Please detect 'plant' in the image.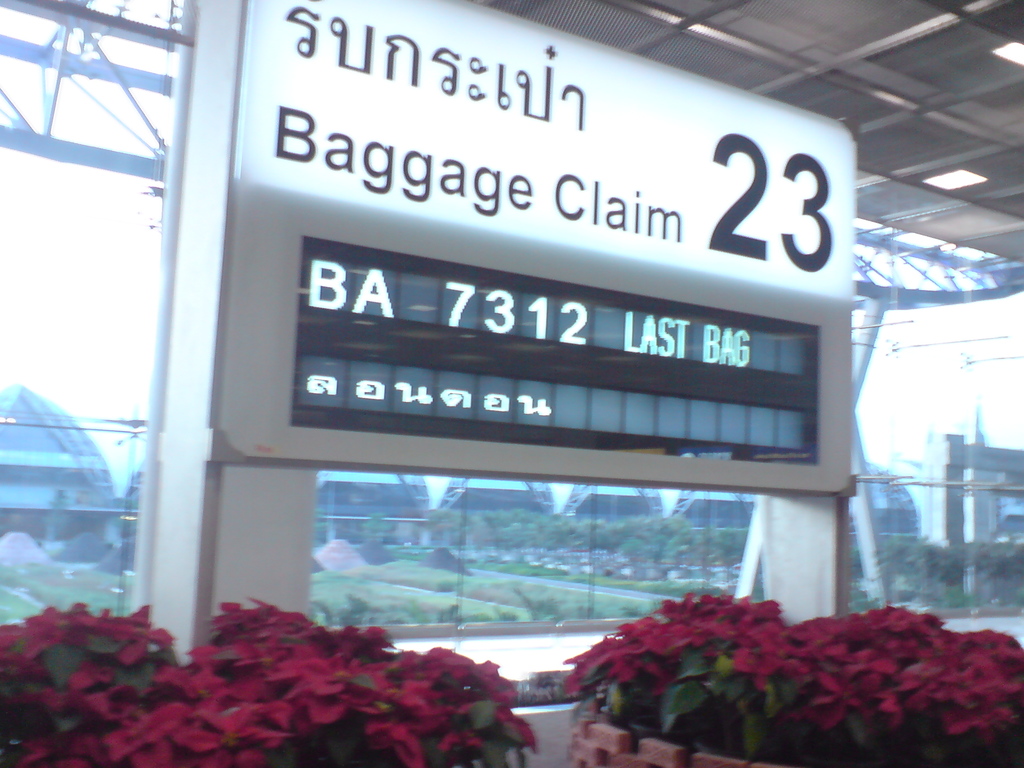
box=[0, 601, 543, 767].
